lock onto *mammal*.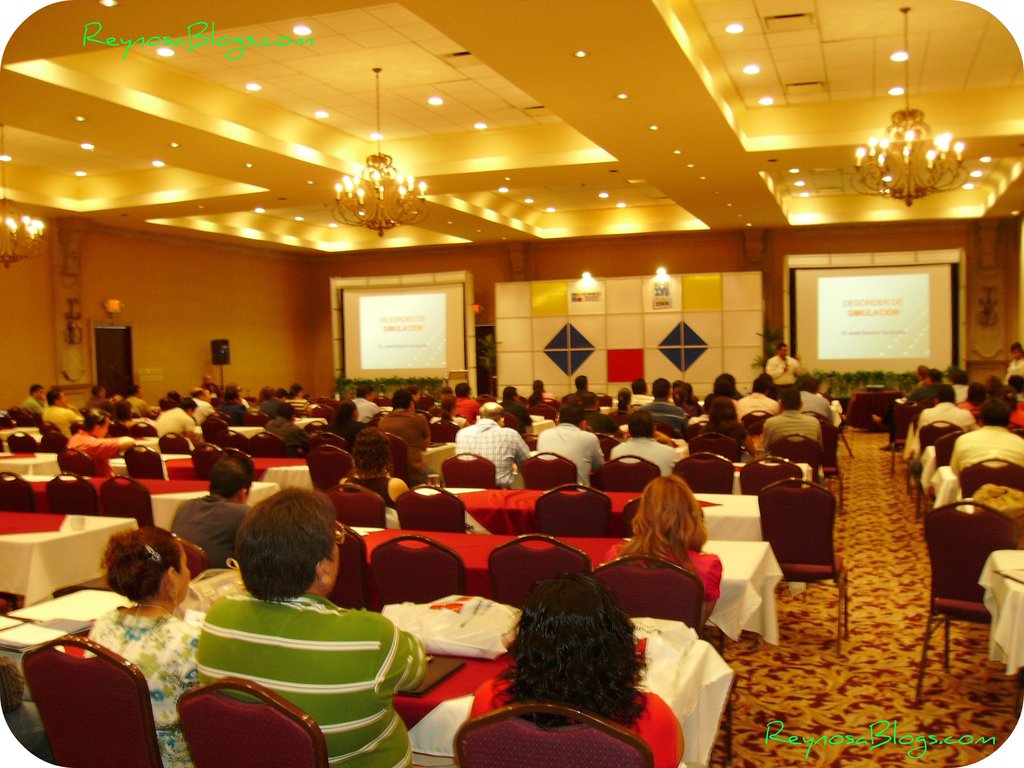
Locked: [left=253, top=384, right=279, bottom=413].
